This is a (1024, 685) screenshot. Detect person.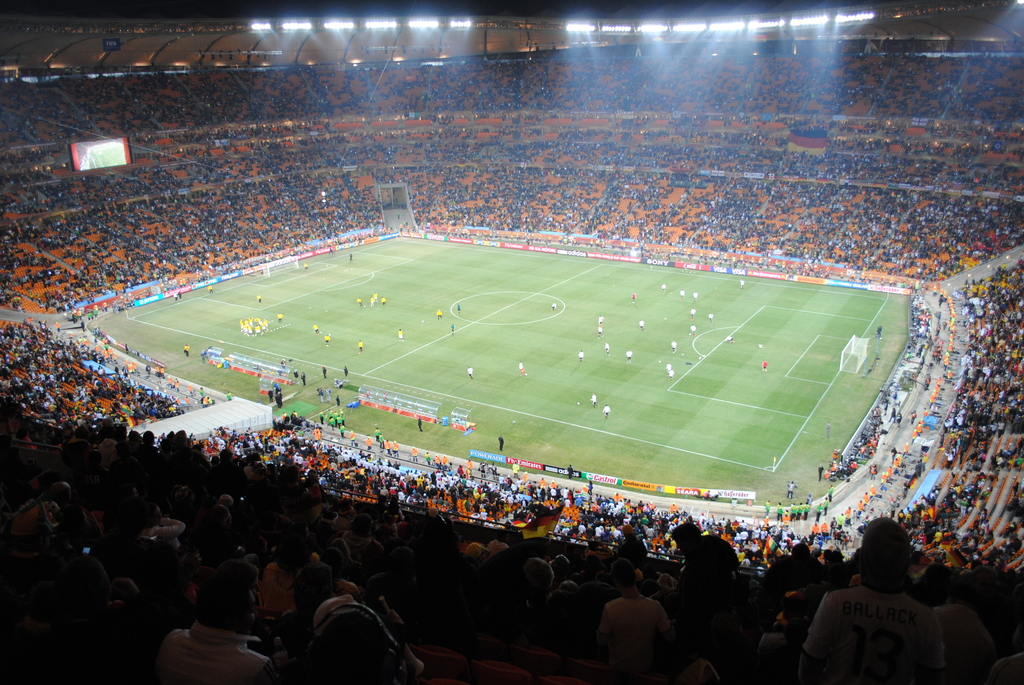
l=804, t=505, r=810, b=521.
